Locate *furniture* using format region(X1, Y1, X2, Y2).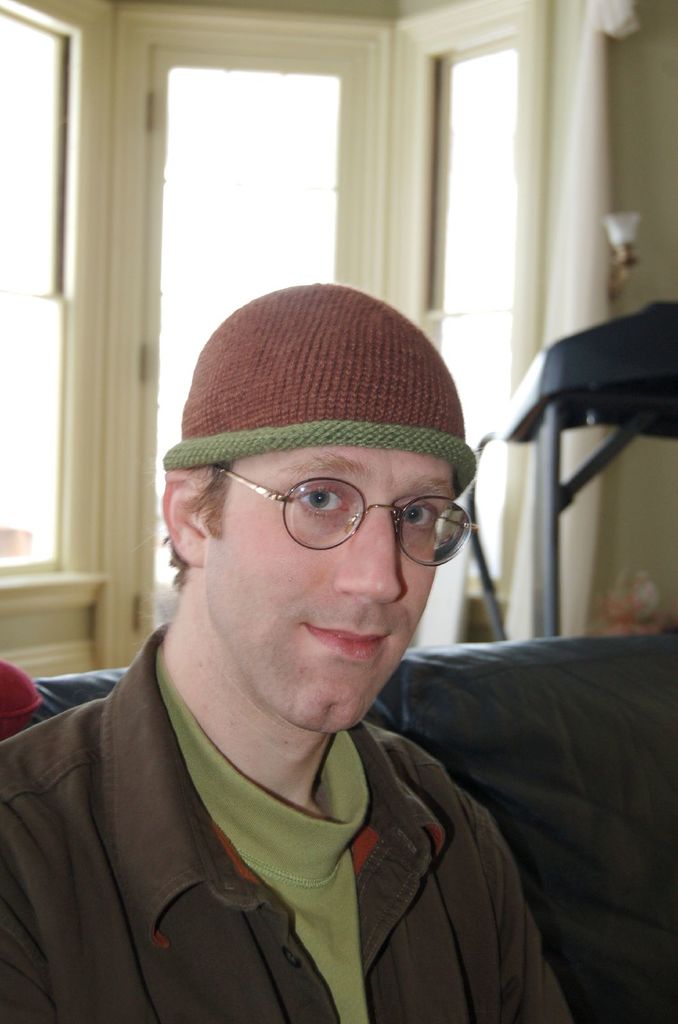
region(0, 630, 677, 1023).
